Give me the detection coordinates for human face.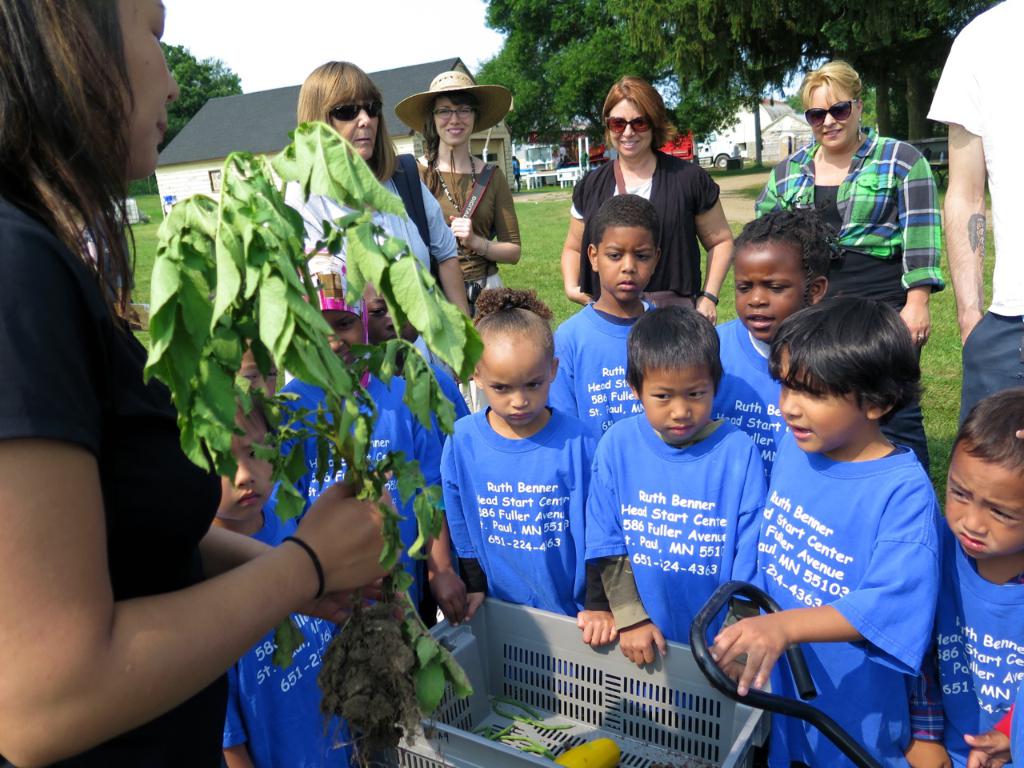
(left=945, top=435, right=1023, bottom=561).
